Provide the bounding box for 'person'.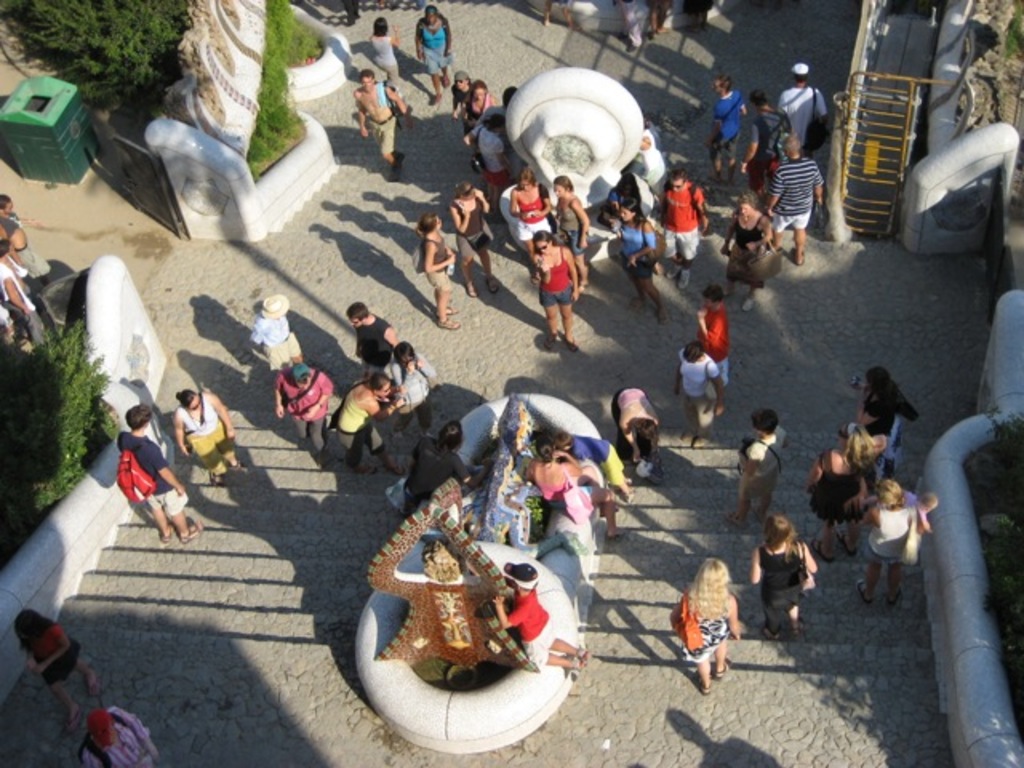
117/403/202/542.
